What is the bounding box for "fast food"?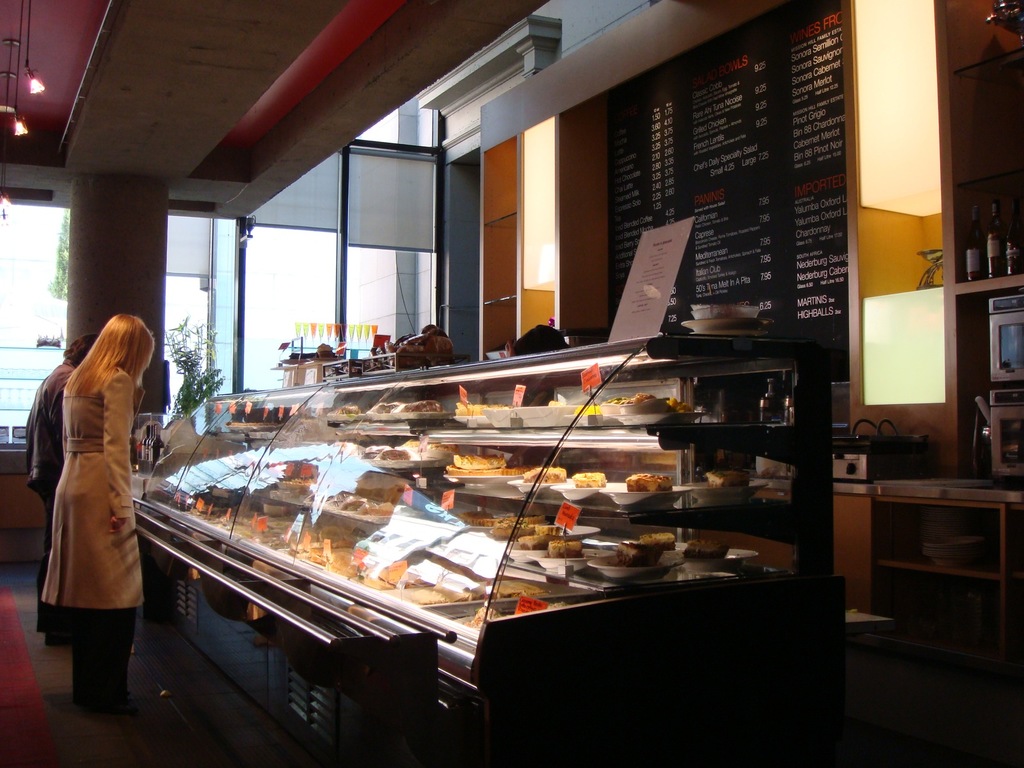
462 513 581 556.
